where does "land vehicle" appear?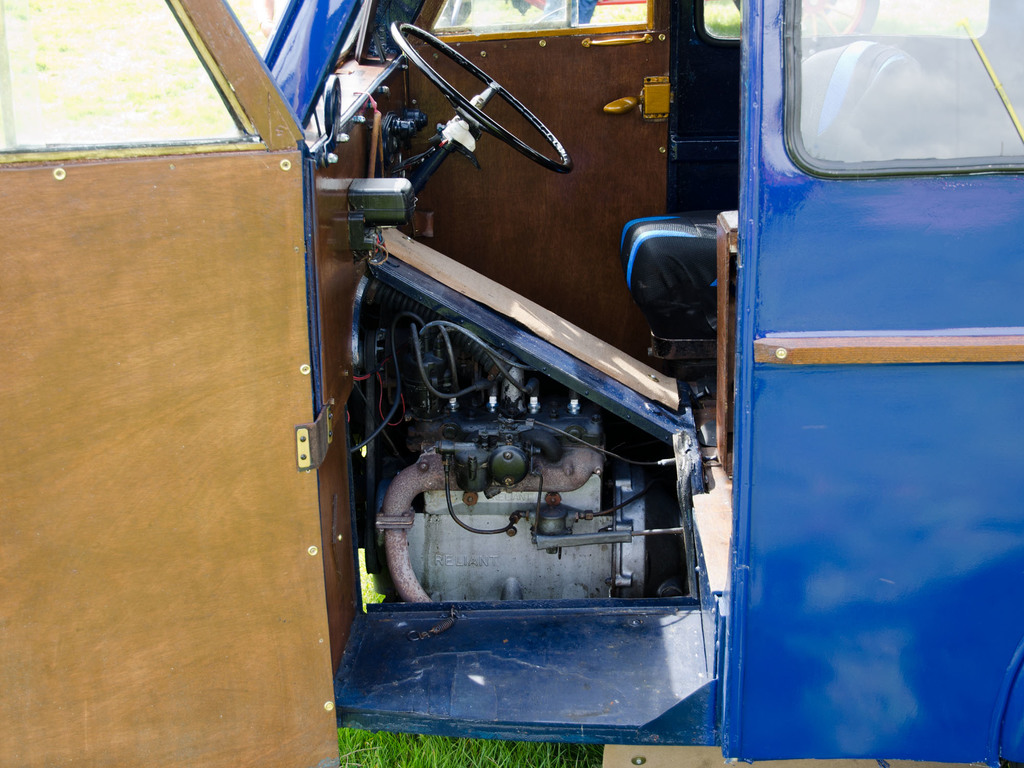
Appears at (left=0, top=0, right=1023, bottom=767).
